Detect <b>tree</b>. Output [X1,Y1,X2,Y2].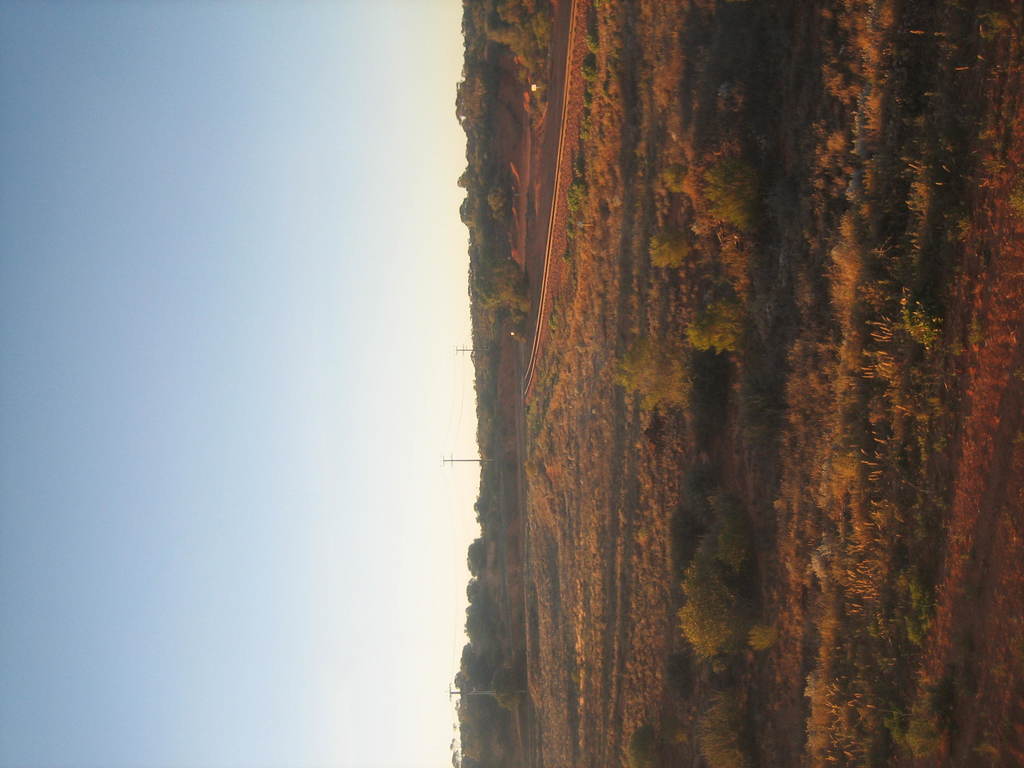
[461,607,493,641].
